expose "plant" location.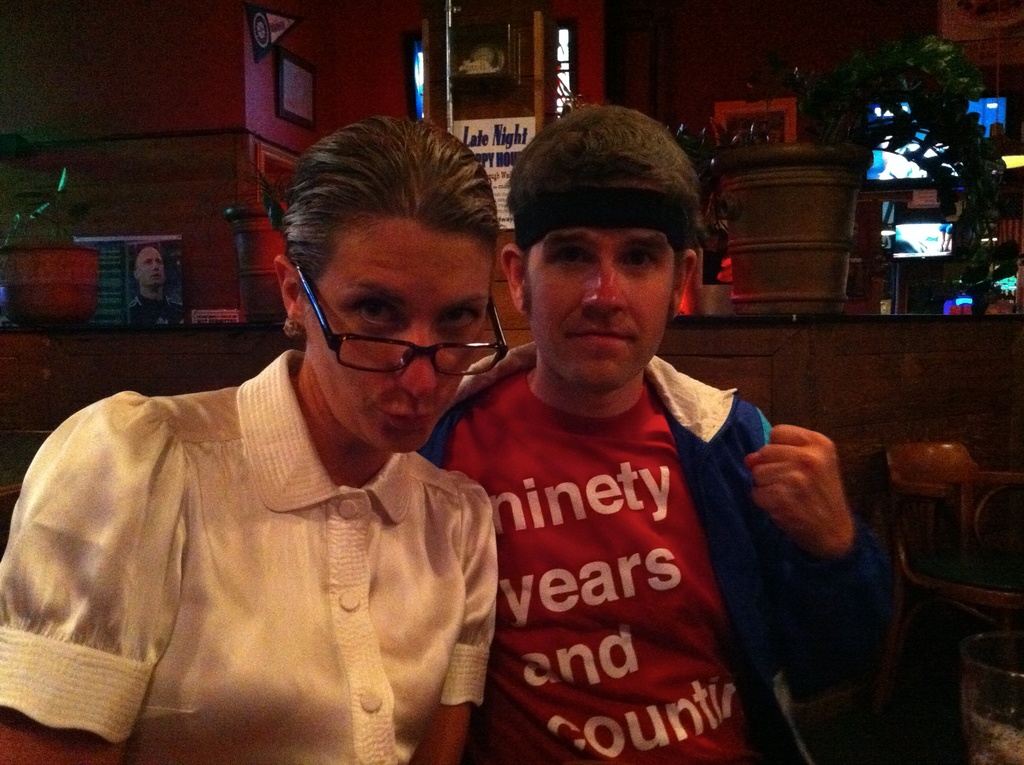
Exposed at left=781, top=40, right=1023, bottom=302.
